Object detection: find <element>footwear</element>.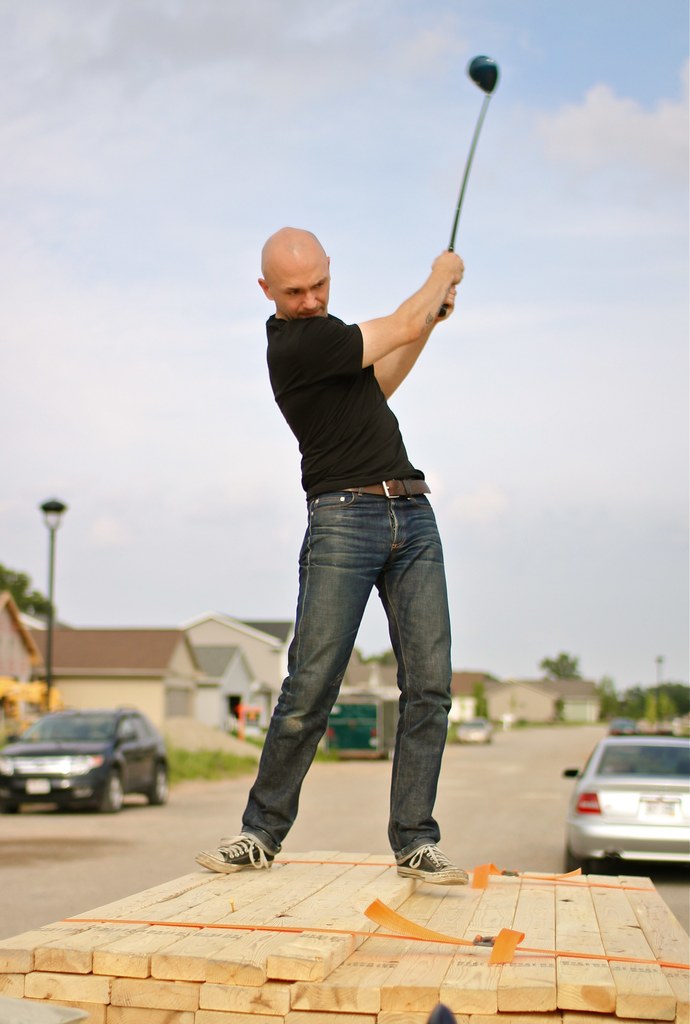
pyautogui.locateOnScreen(391, 846, 472, 890).
